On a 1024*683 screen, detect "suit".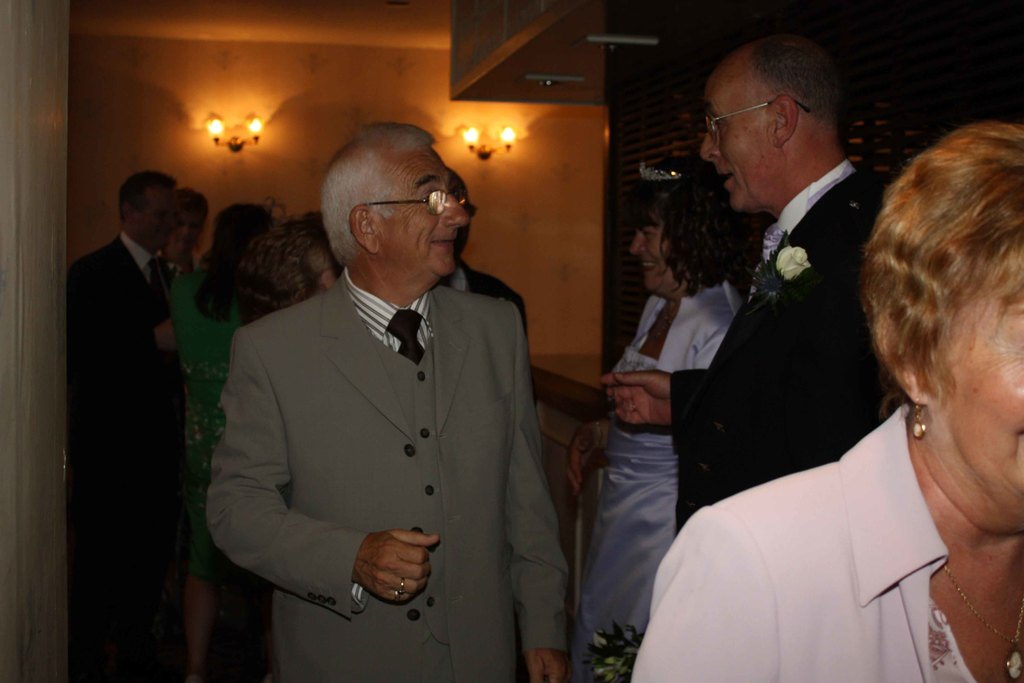
184:128:563:677.
